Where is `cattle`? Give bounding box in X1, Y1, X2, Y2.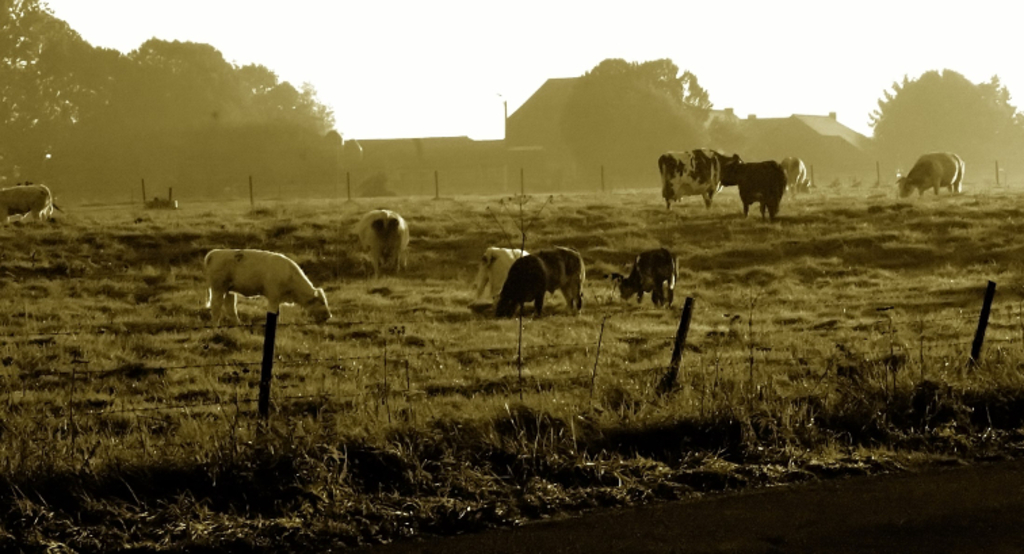
192, 236, 328, 364.
